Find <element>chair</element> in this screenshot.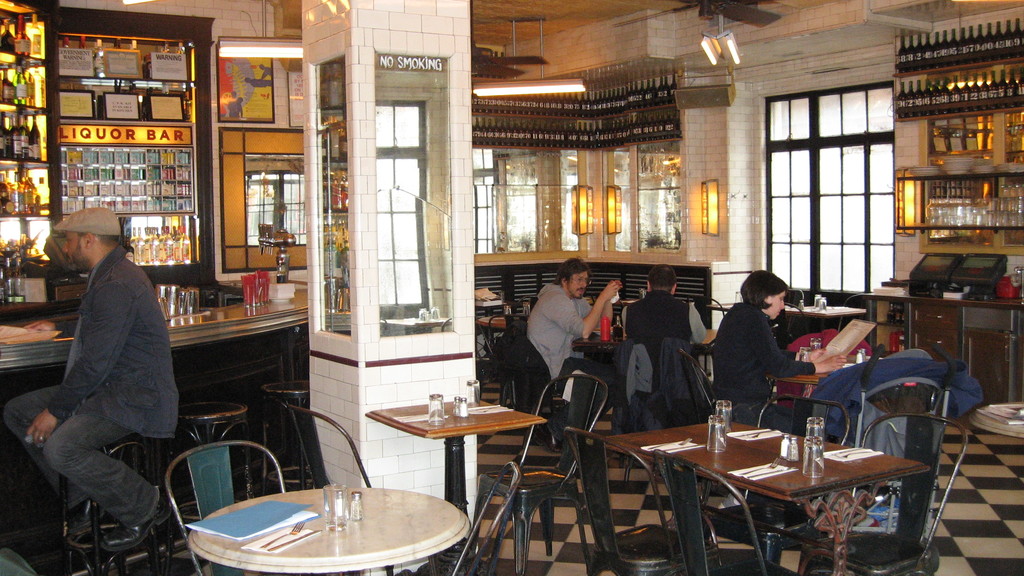
The bounding box for <element>chair</element> is x1=775 y1=290 x2=800 y2=351.
